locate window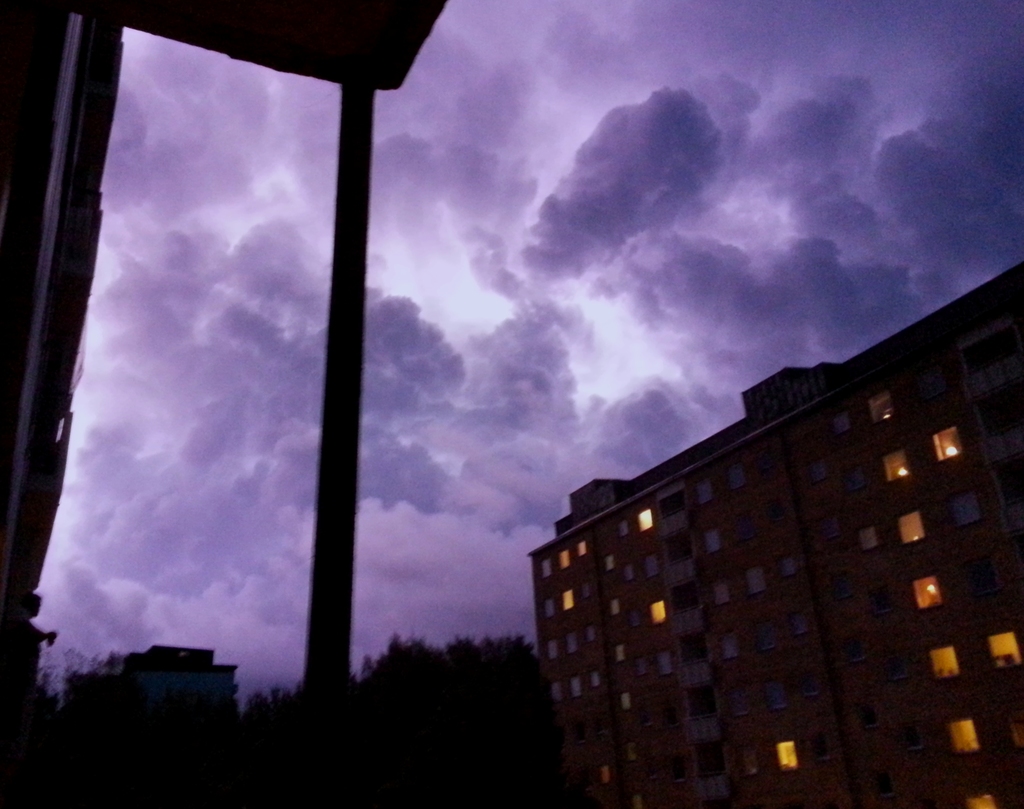
819, 513, 840, 540
